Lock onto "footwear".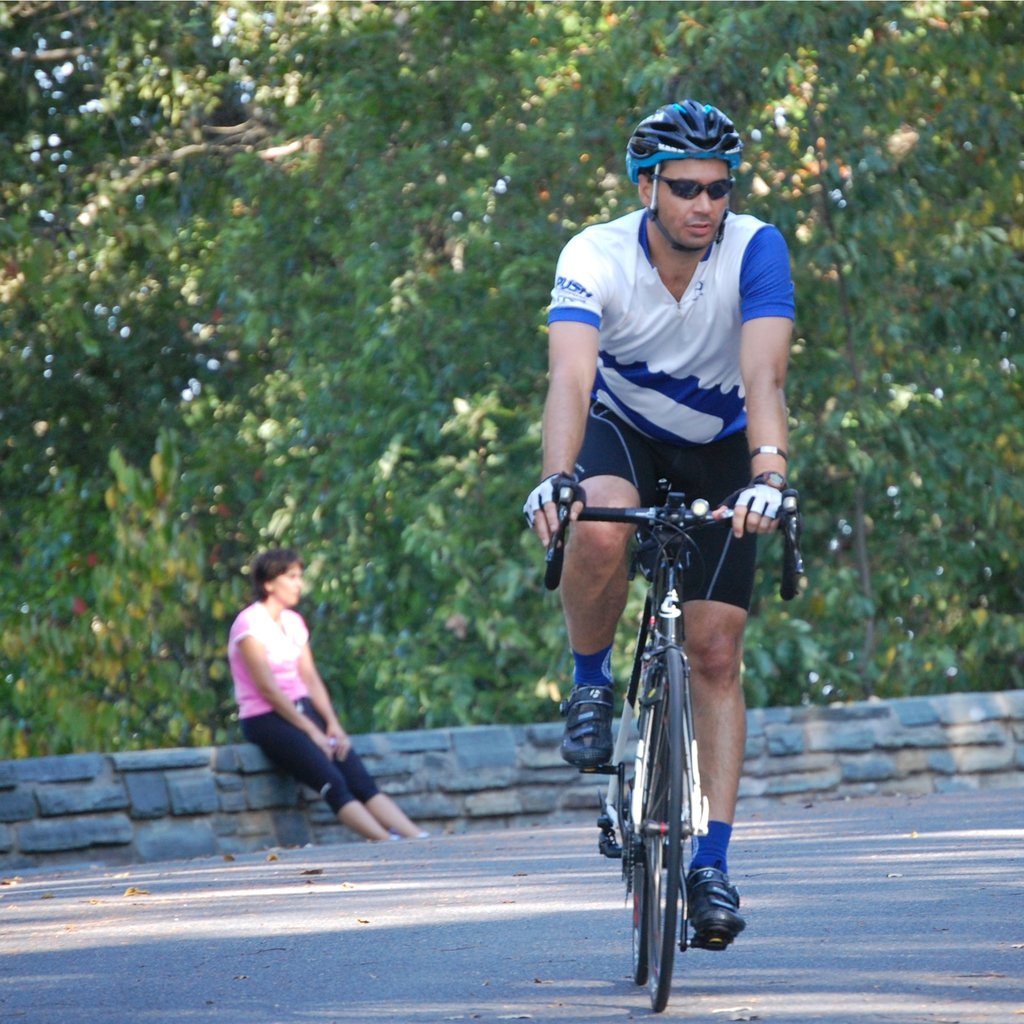
Locked: rect(682, 861, 752, 938).
